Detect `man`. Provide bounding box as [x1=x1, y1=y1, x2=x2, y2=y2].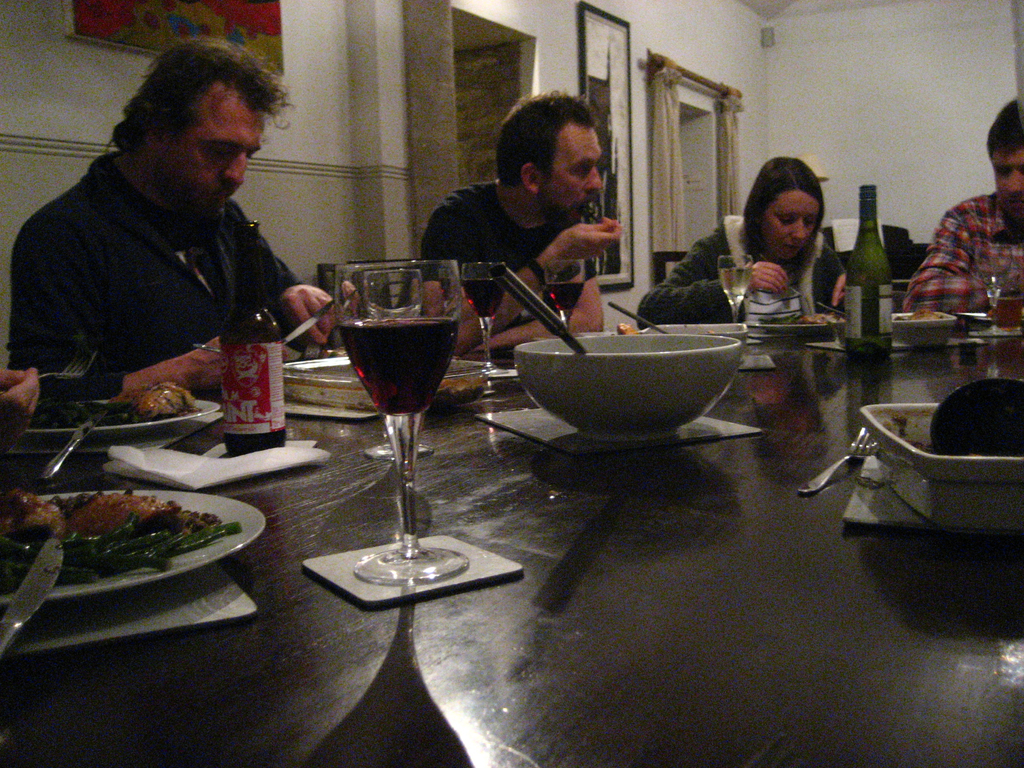
[x1=424, y1=88, x2=623, y2=353].
